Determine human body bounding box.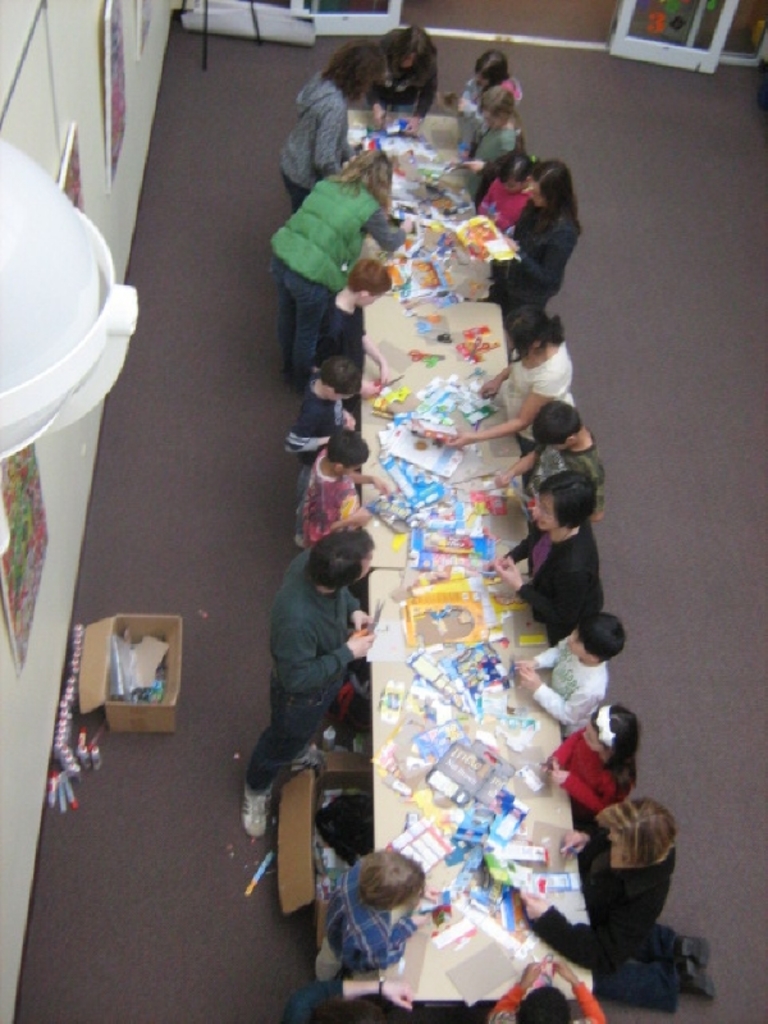
Determined: region(481, 526, 603, 646).
